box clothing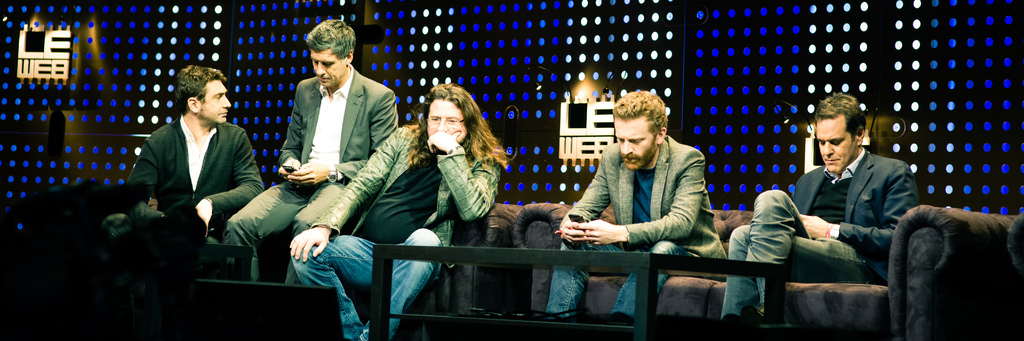
{"left": 227, "top": 74, "right": 398, "bottom": 276}
